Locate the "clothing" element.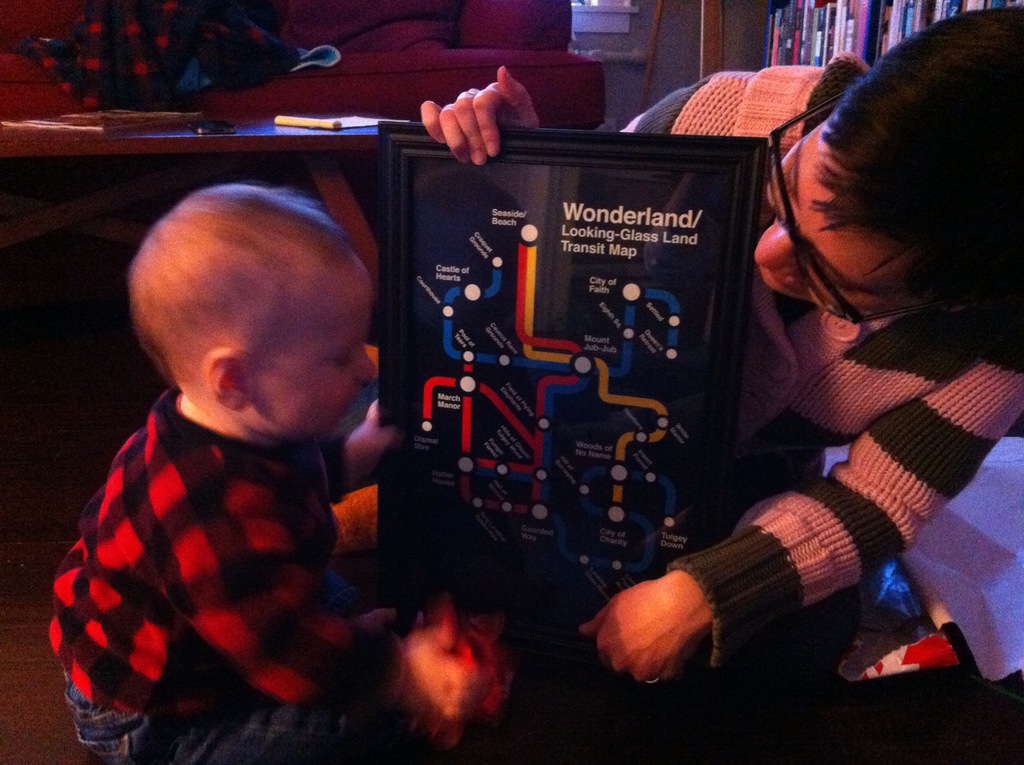
Element bbox: crop(51, 310, 424, 752).
